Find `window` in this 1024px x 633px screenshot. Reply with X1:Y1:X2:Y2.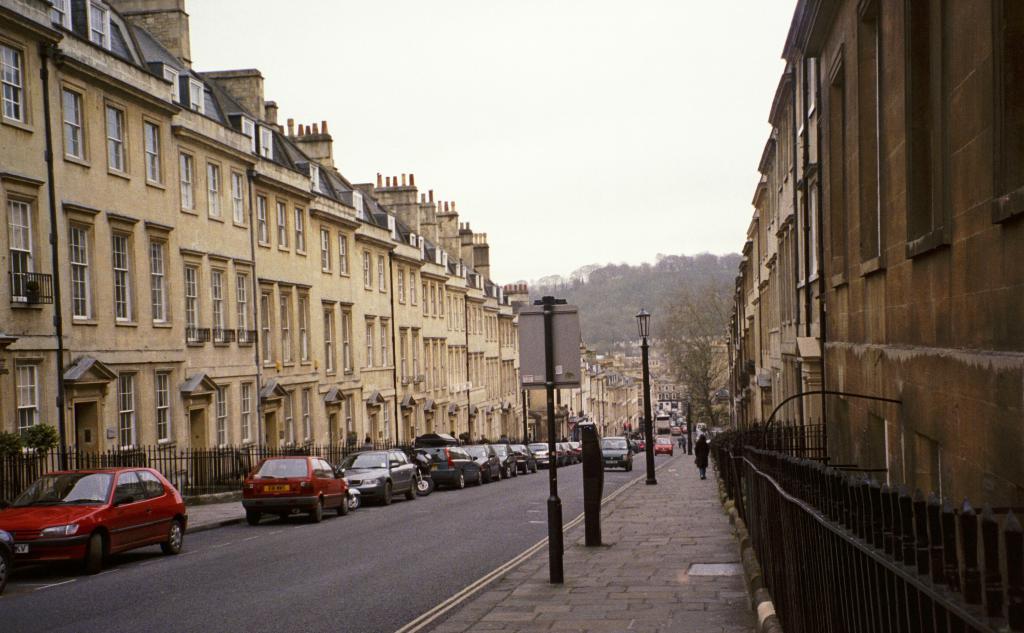
178:249:206:349.
